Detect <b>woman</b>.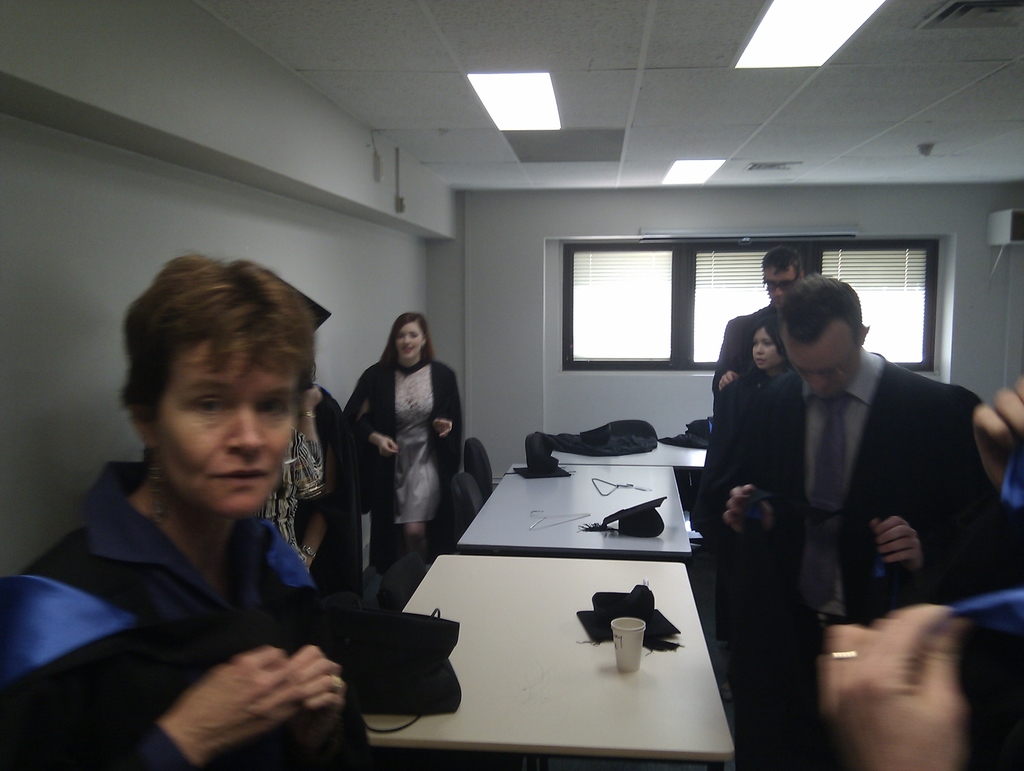
Detected at locate(344, 312, 464, 569).
